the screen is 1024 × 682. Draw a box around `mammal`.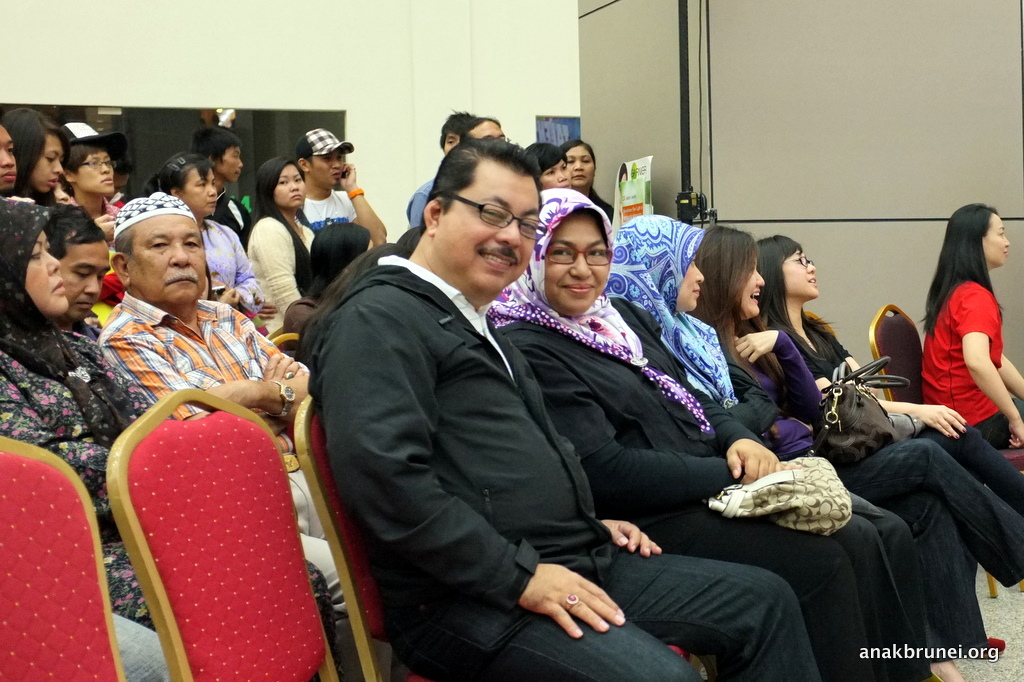
<box>694,225,1009,606</box>.
